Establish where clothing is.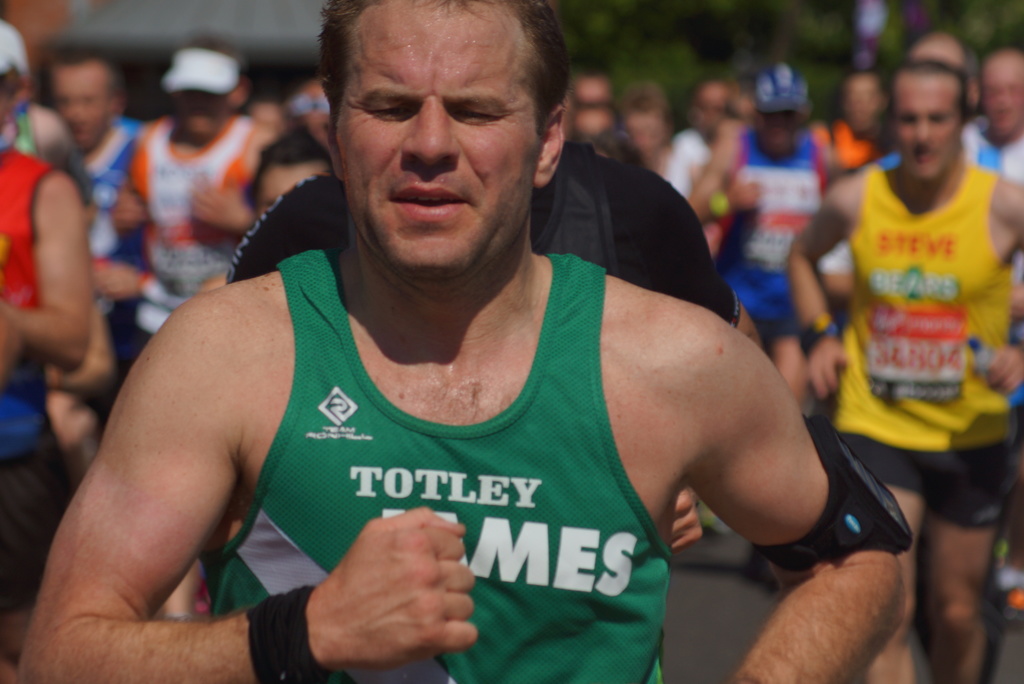
Established at [left=835, top=162, right=1018, bottom=444].
